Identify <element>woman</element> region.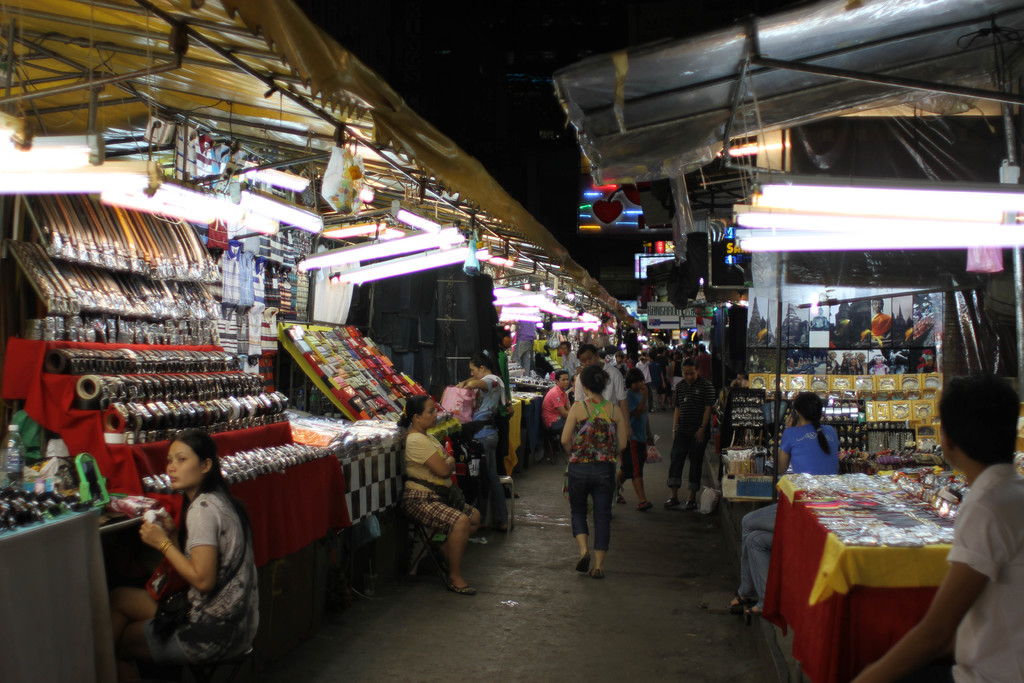
Region: detection(557, 363, 626, 581).
